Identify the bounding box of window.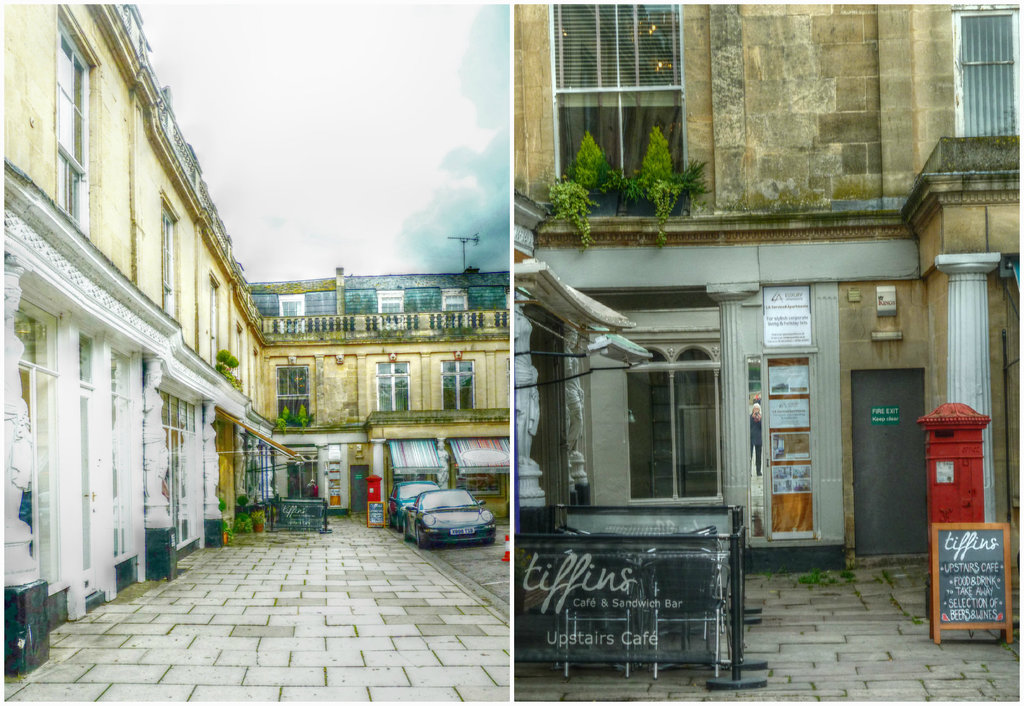
954/0/1022/143.
